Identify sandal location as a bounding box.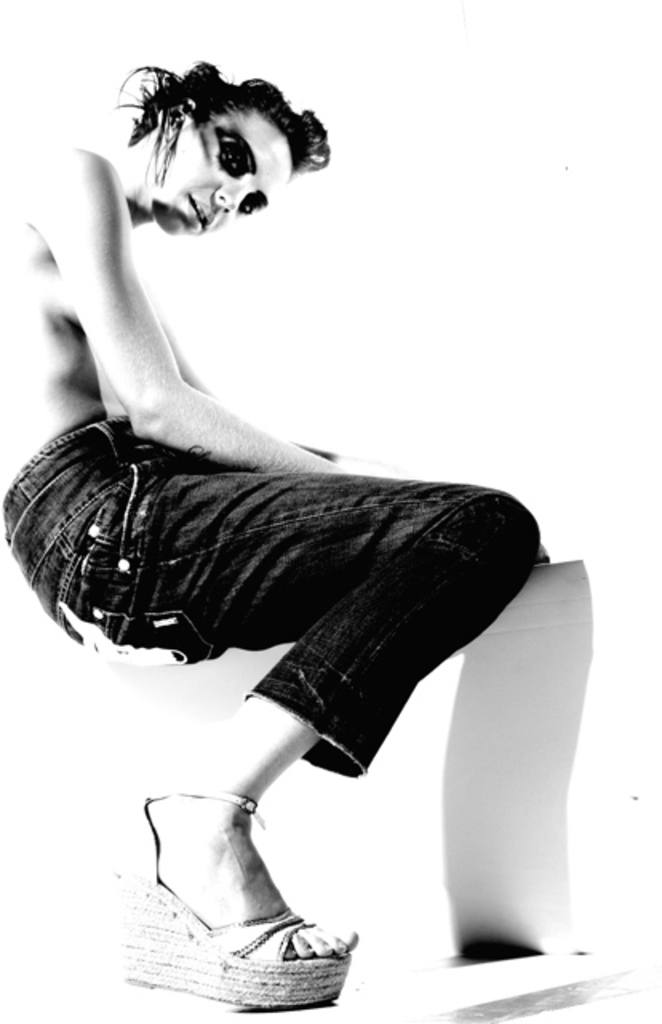
bbox=[109, 795, 349, 1005].
